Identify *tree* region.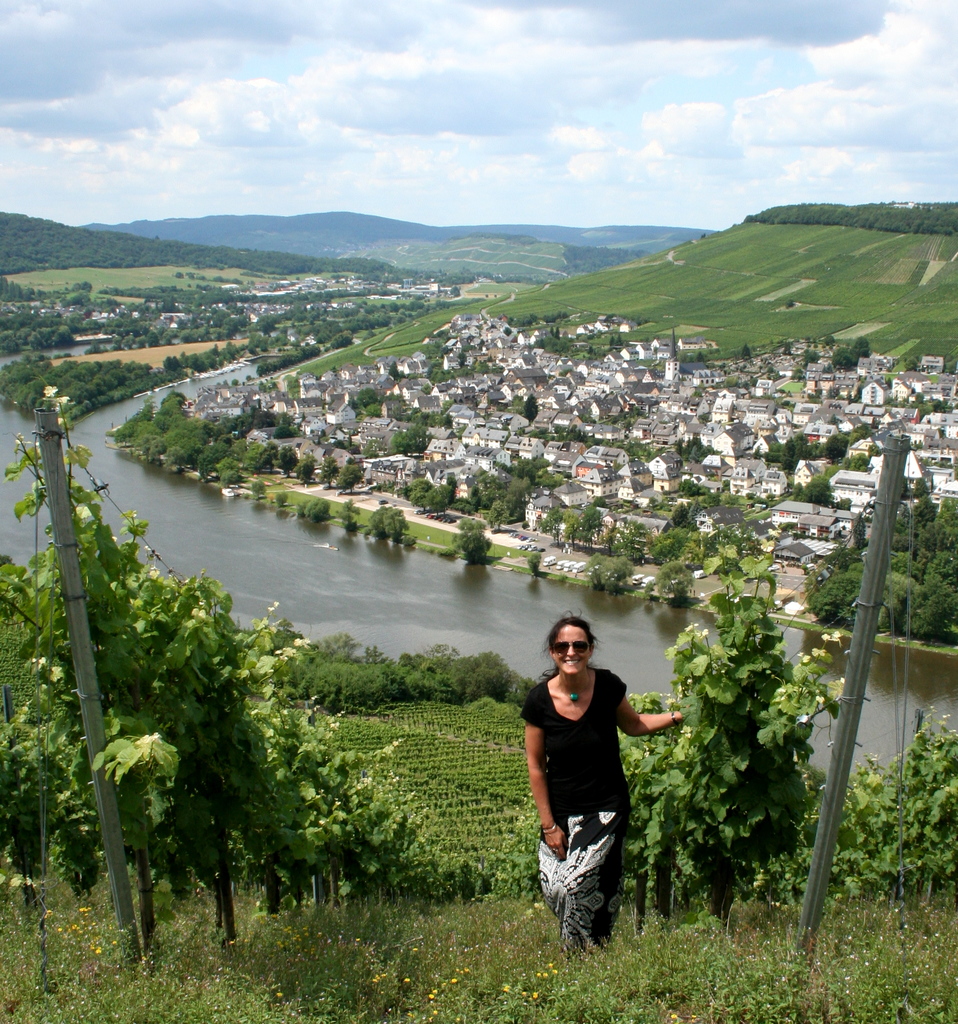
Region: 582/557/634/591.
